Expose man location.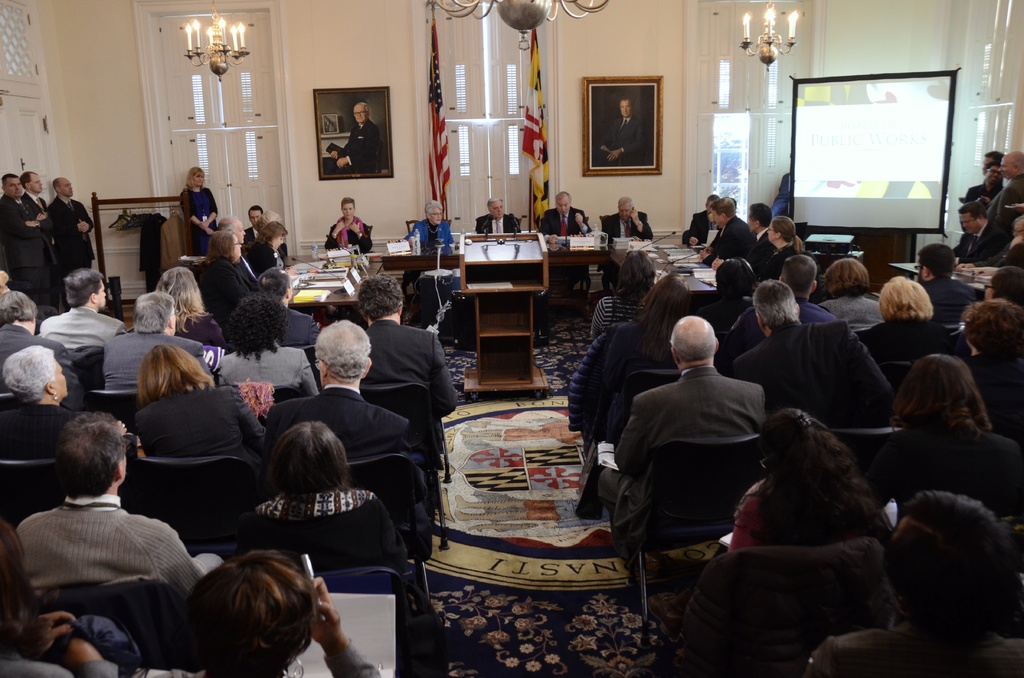
Exposed at region(808, 491, 1023, 677).
